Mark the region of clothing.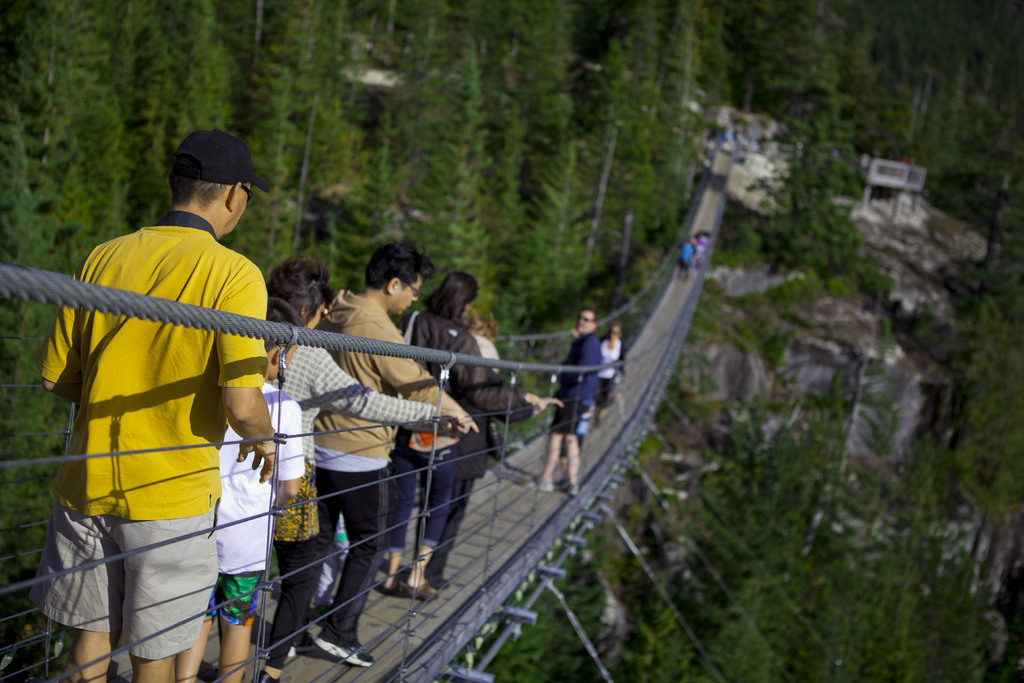
Region: box=[556, 329, 616, 438].
